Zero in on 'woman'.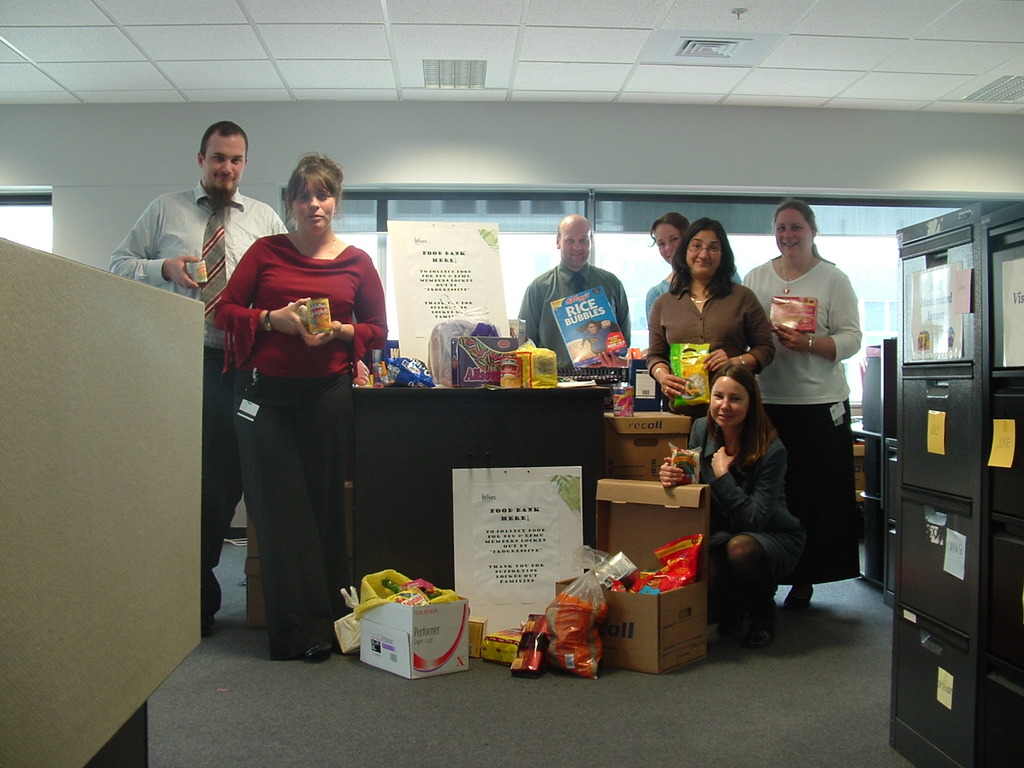
Zeroed in: locate(742, 194, 866, 610).
